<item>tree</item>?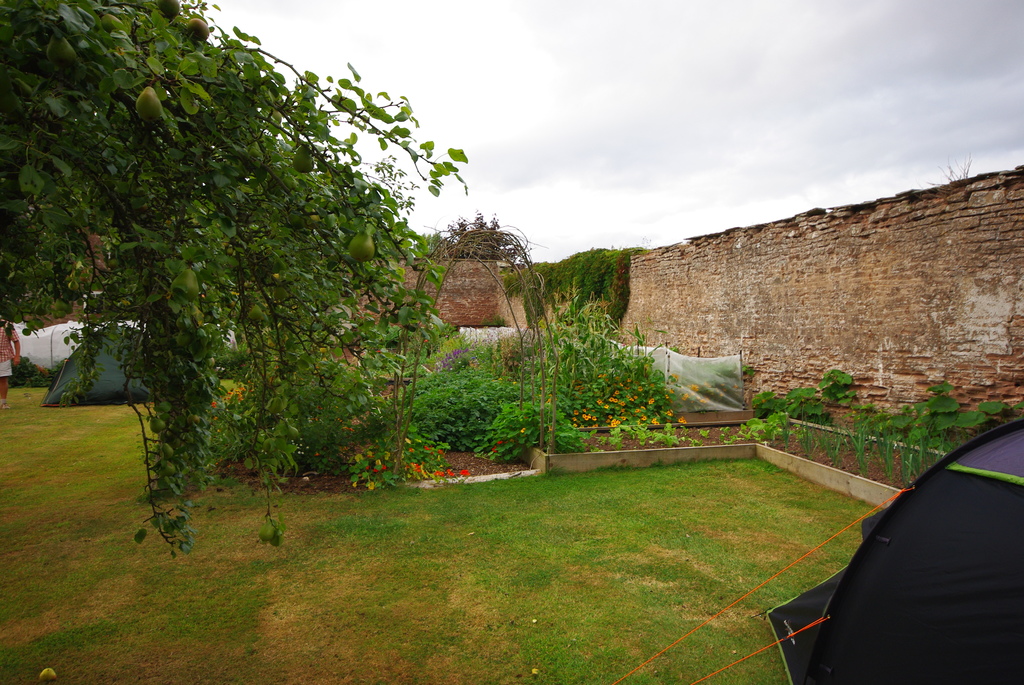
<region>436, 212, 527, 266</region>
